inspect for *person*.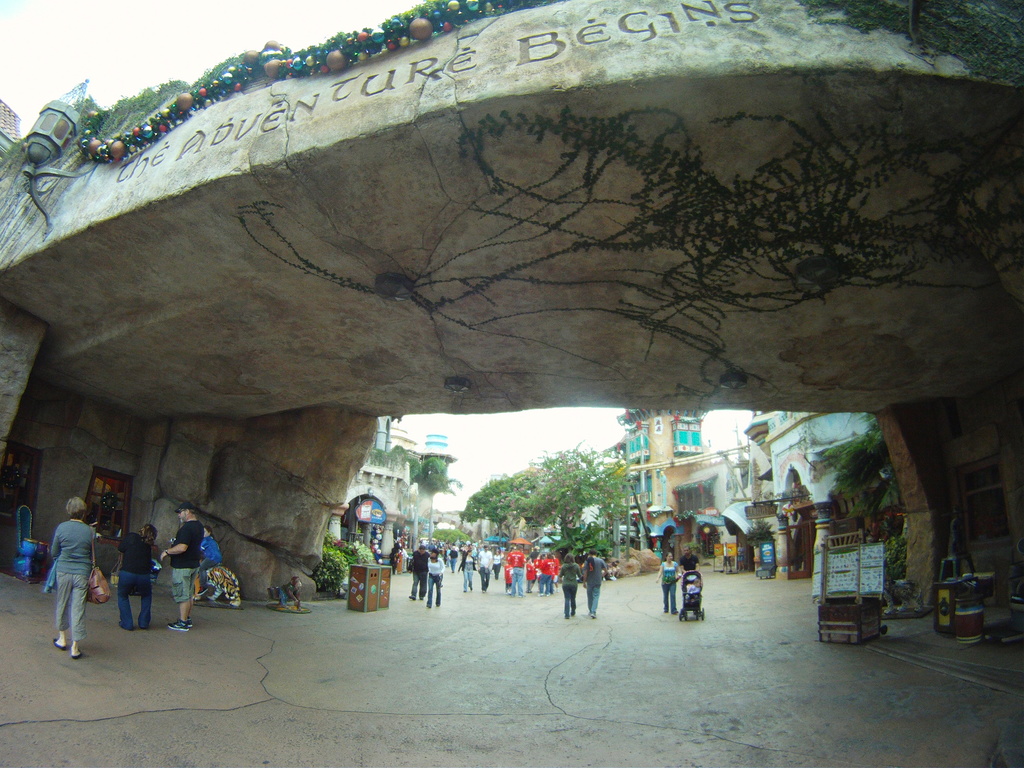
Inspection: 580:552:596:617.
